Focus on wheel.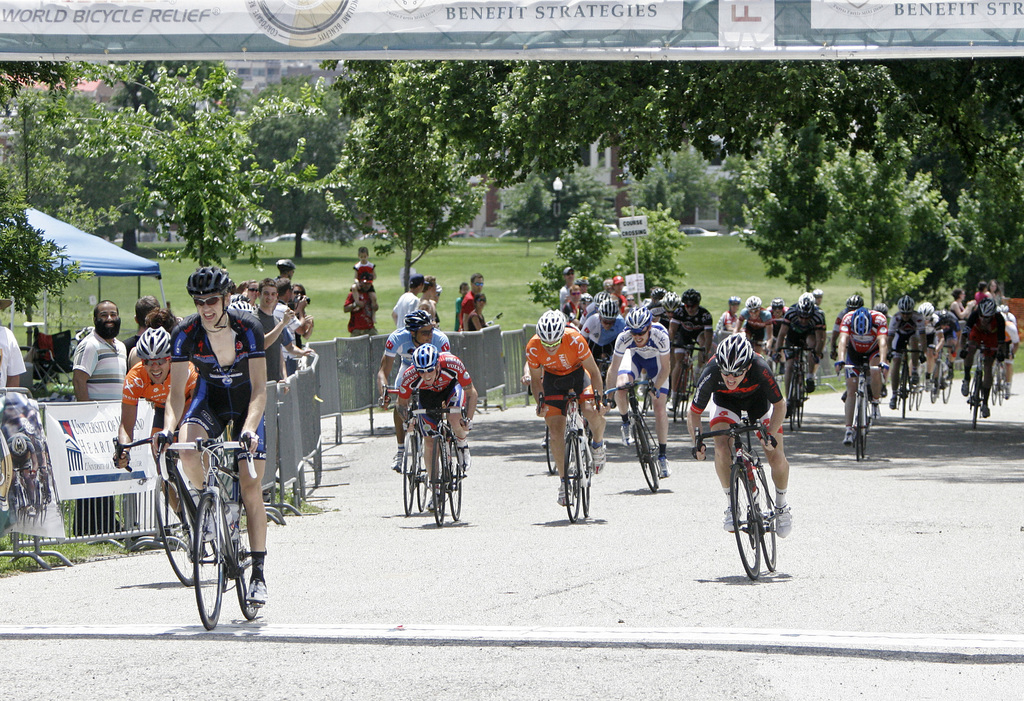
Focused at detection(997, 379, 1004, 401).
